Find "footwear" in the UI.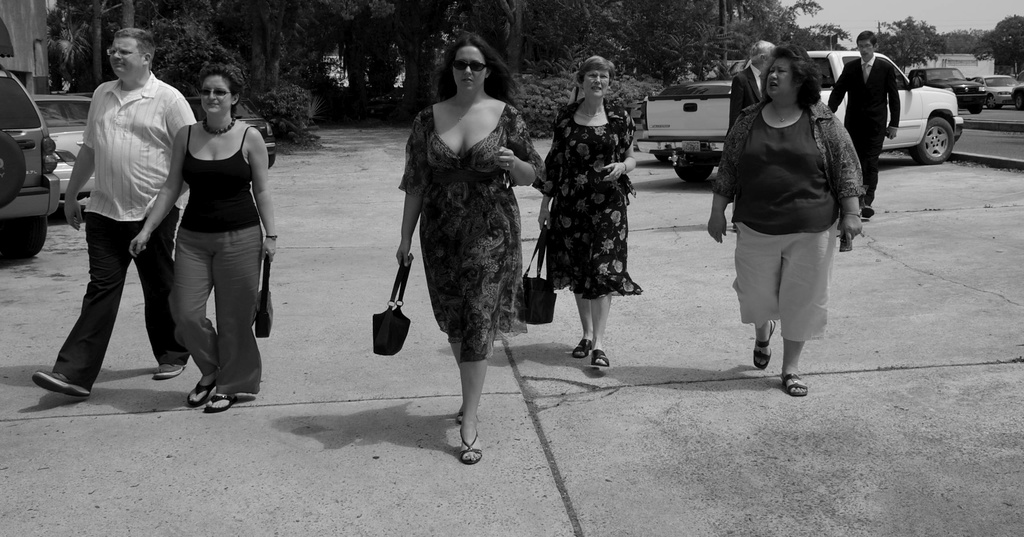
UI element at BBox(575, 341, 587, 357).
